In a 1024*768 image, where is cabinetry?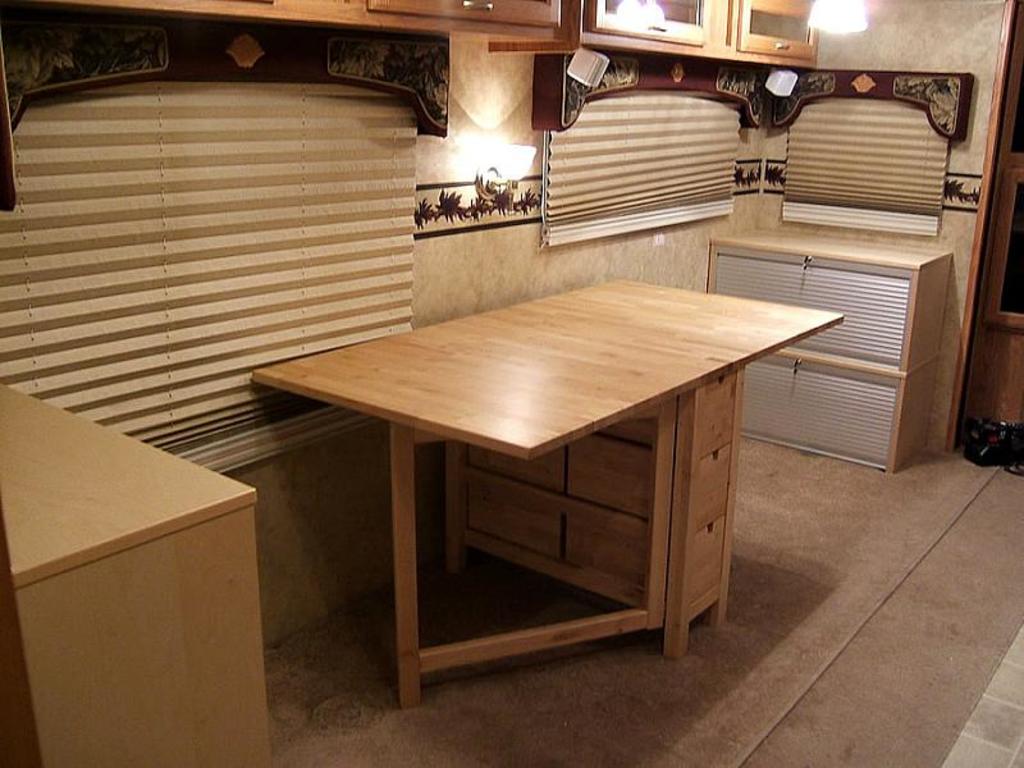
0,383,259,767.
